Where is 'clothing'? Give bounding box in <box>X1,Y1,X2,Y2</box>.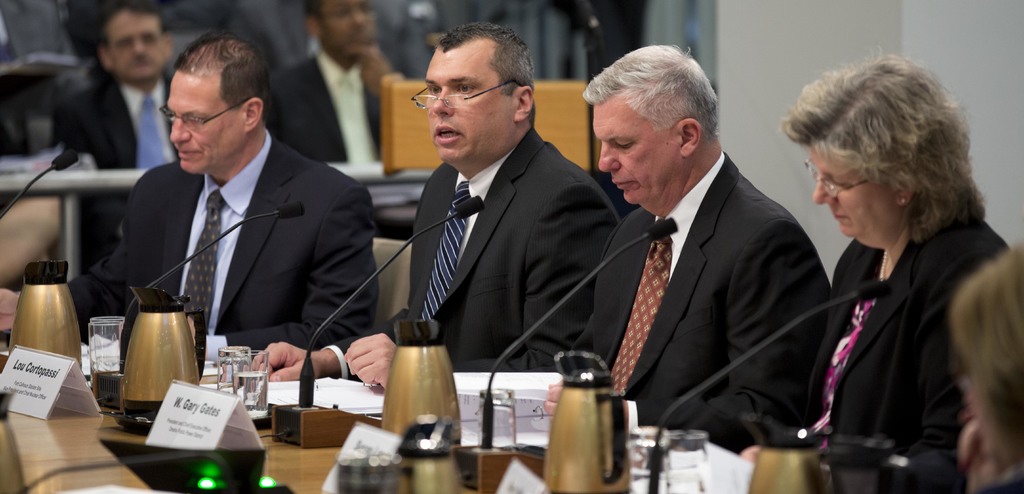
<box>326,131,613,383</box>.
